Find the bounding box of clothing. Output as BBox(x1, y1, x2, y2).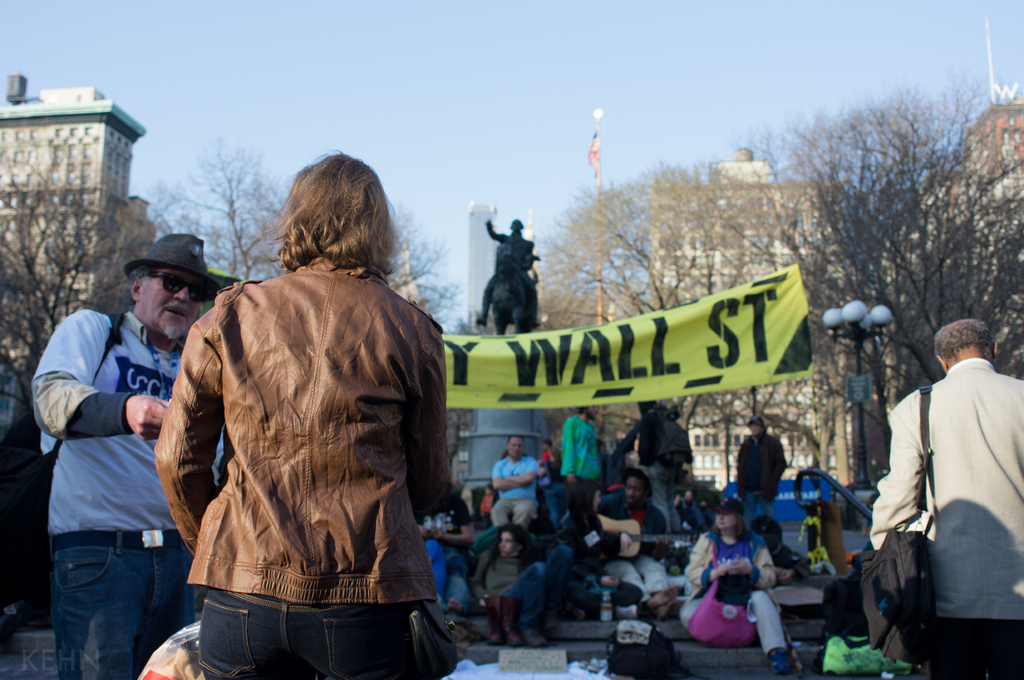
BBox(550, 506, 612, 596).
